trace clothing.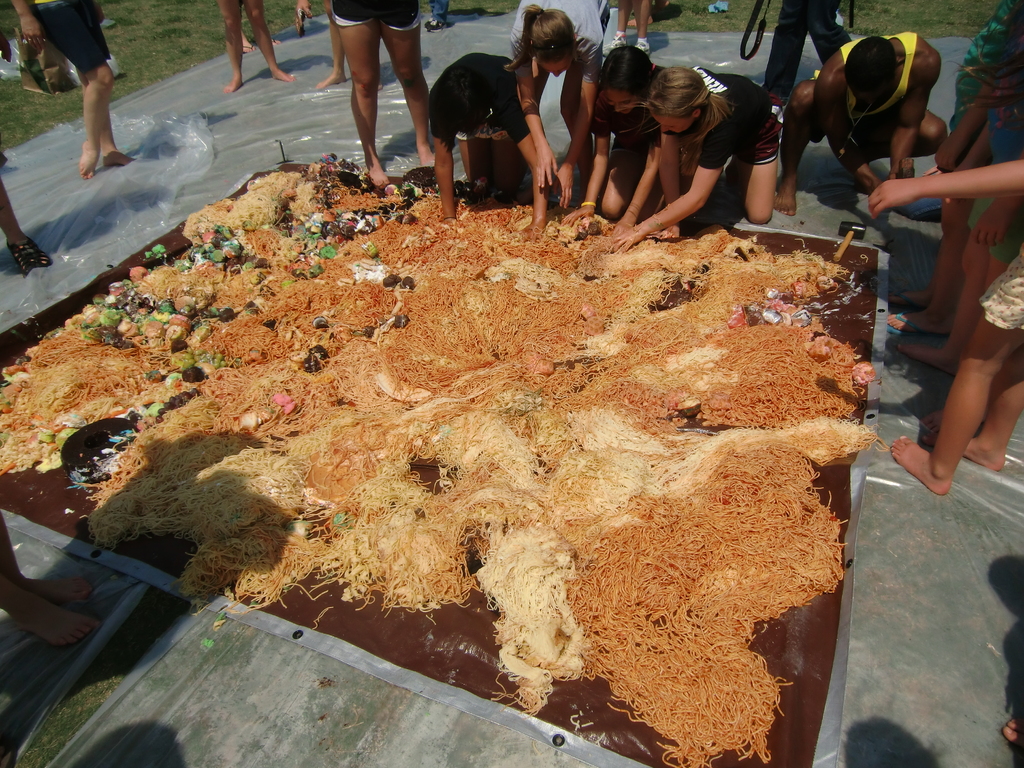
Traced to 661:65:780:174.
